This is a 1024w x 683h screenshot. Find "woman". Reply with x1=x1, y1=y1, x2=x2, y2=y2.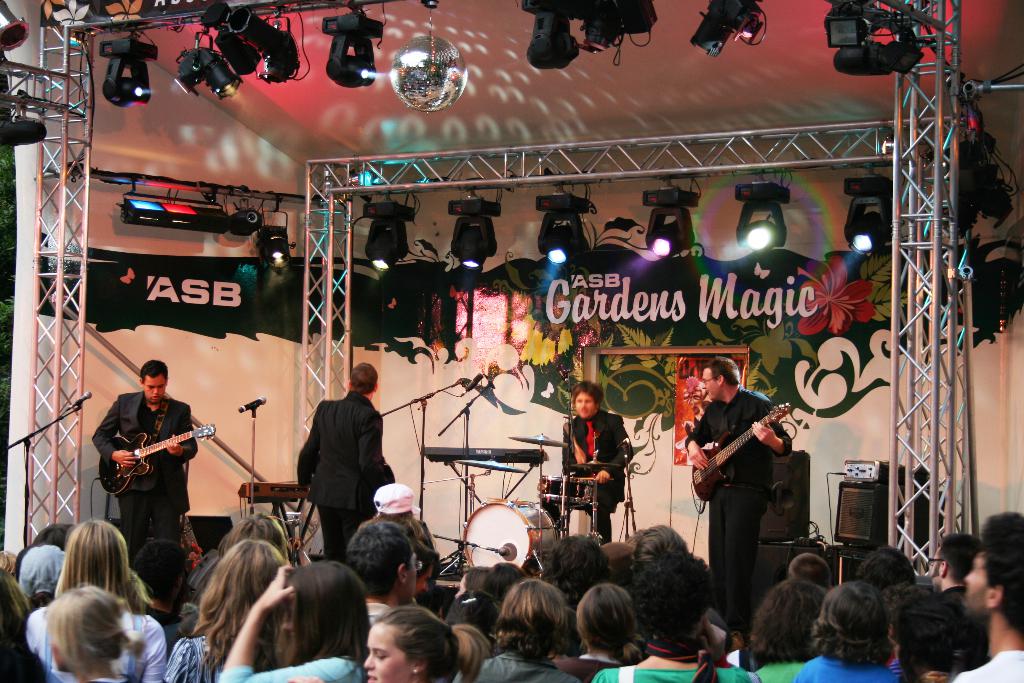
x1=47, y1=584, x2=145, y2=682.
